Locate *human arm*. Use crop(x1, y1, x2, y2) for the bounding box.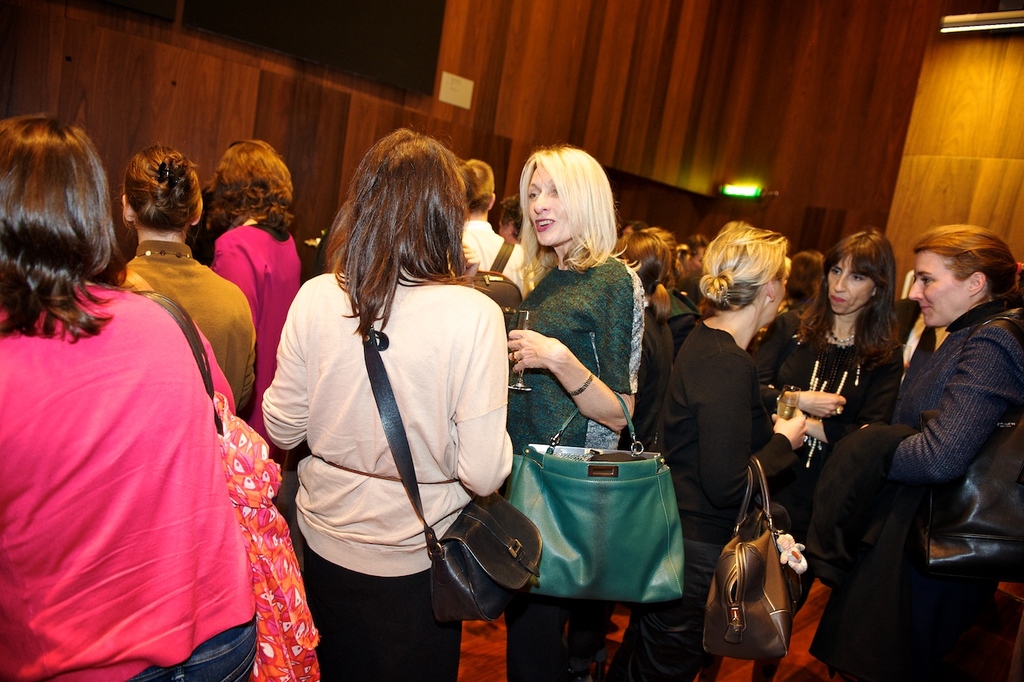
crop(778, 336, 848, 420).
